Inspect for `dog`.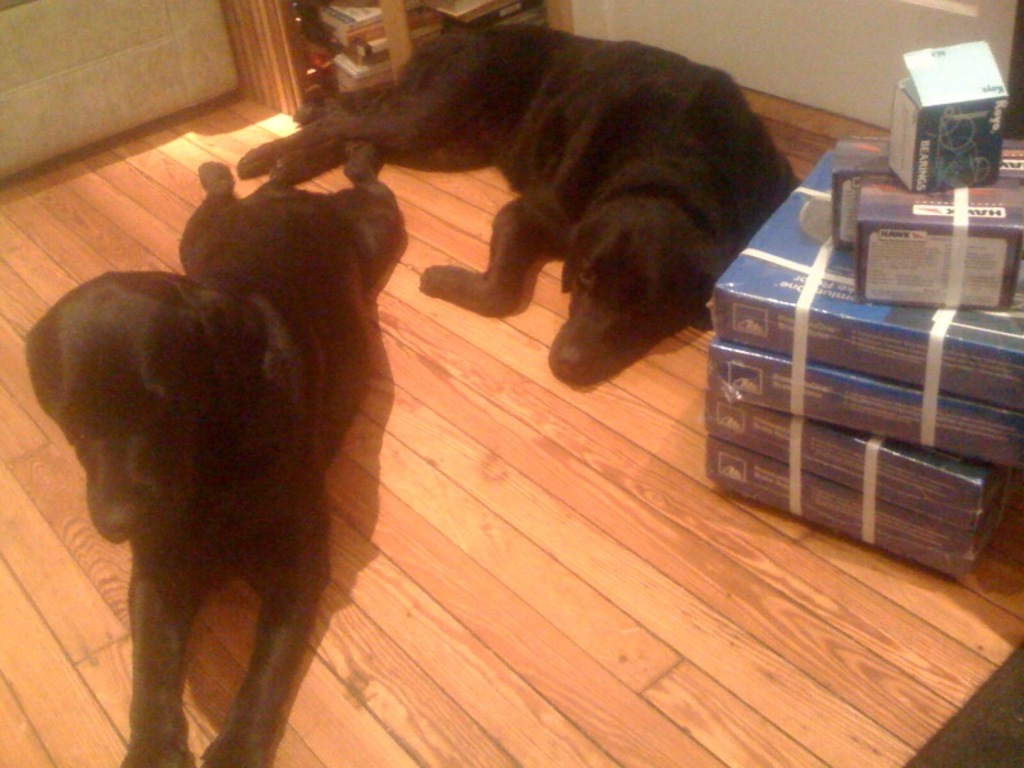
Inspection: BBox(18, 138, 412, 767).
